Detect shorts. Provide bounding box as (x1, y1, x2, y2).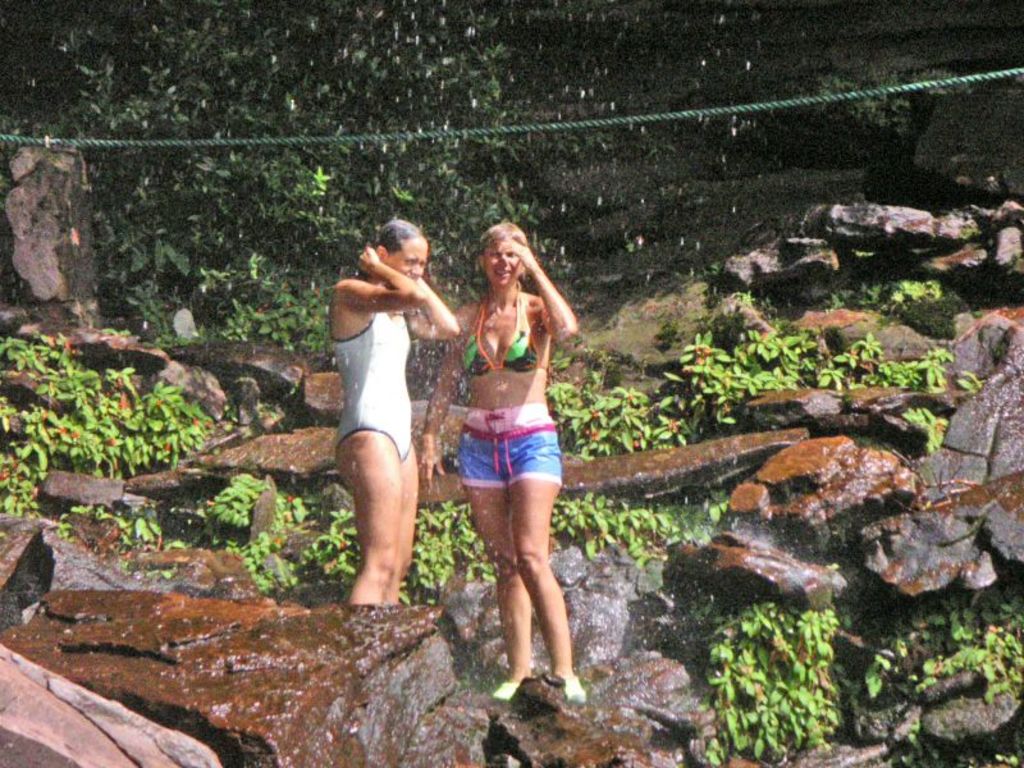
(434, 434, 564, 498).
